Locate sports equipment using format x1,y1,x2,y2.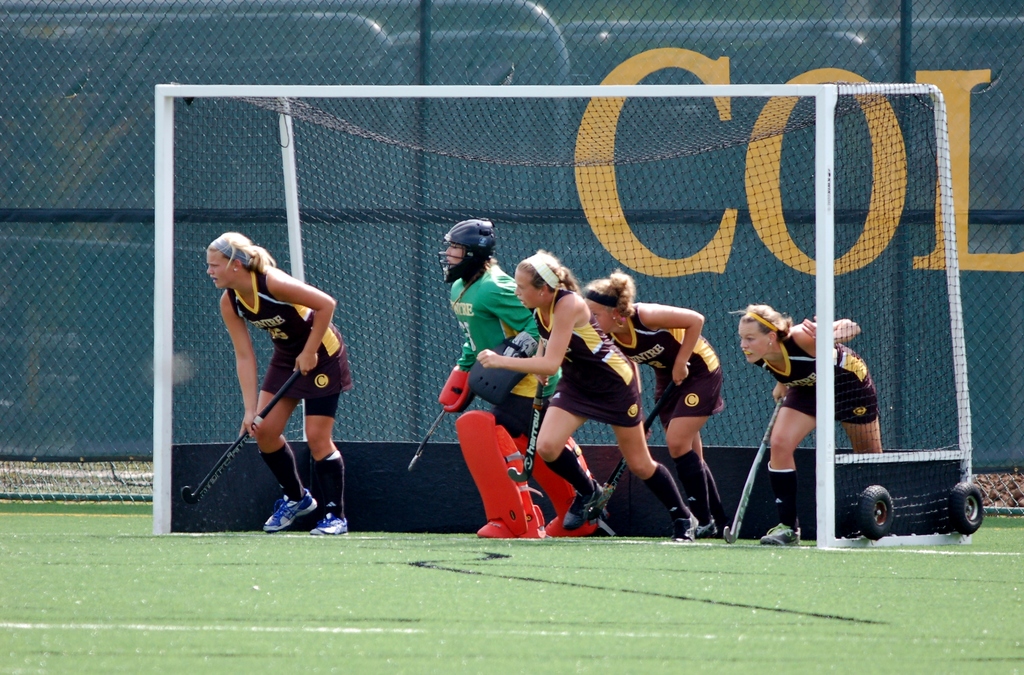
261,484,317,533.
